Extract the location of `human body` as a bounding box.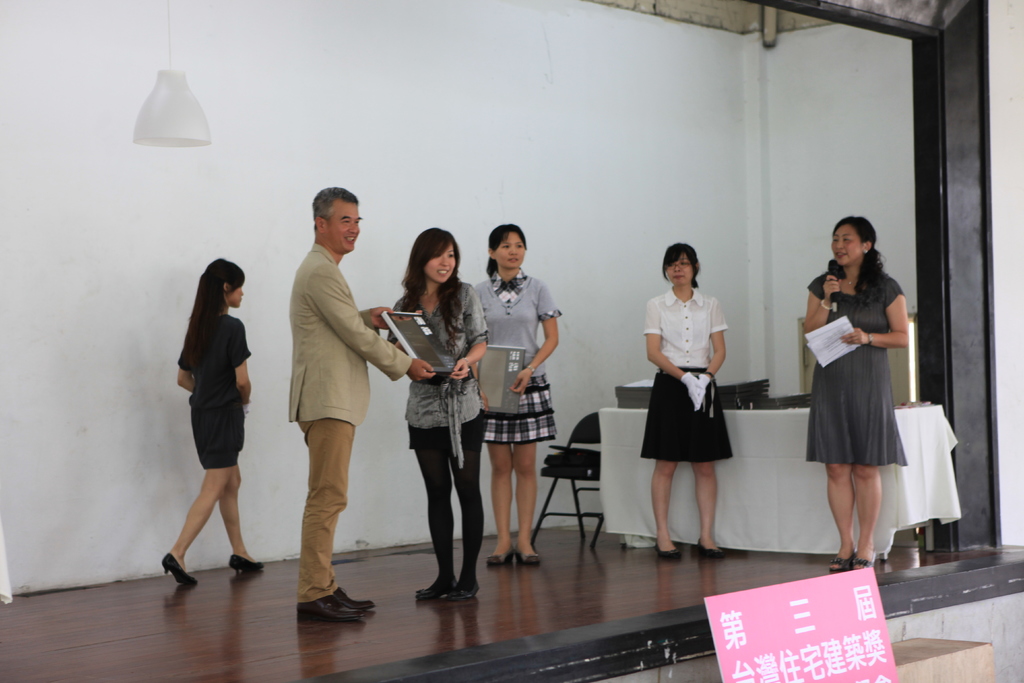
156/304/257/593.
